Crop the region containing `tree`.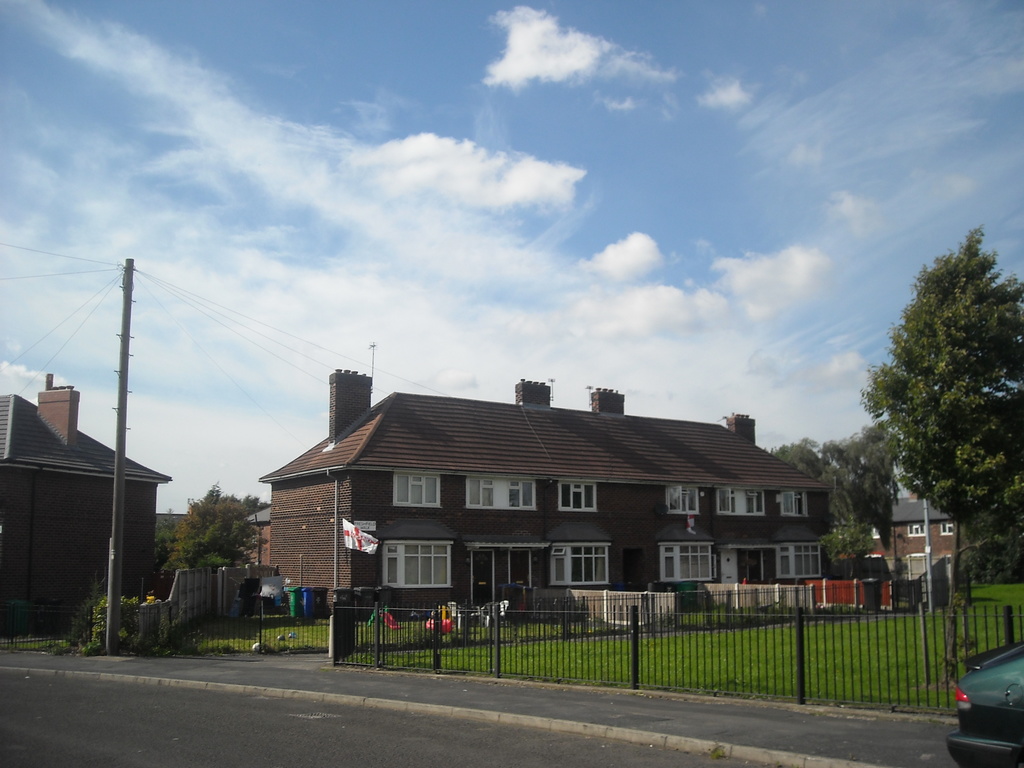
Crop region: region(759, 425, 837, 483).
